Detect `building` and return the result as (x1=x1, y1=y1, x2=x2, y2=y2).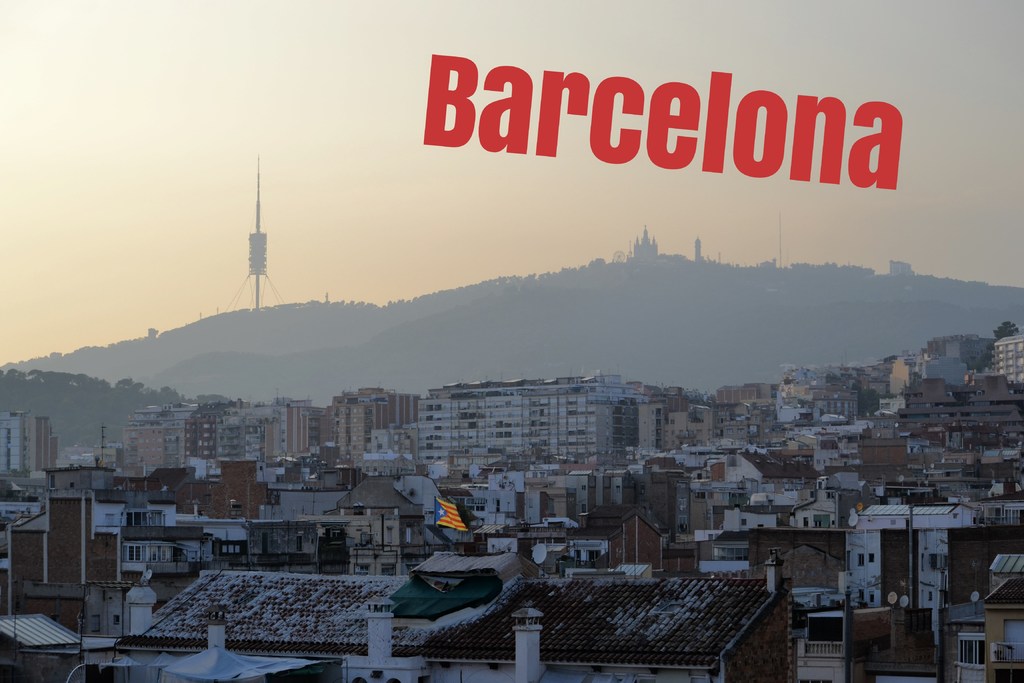
(x1=630, y1=224, x2=662, y2=263).
